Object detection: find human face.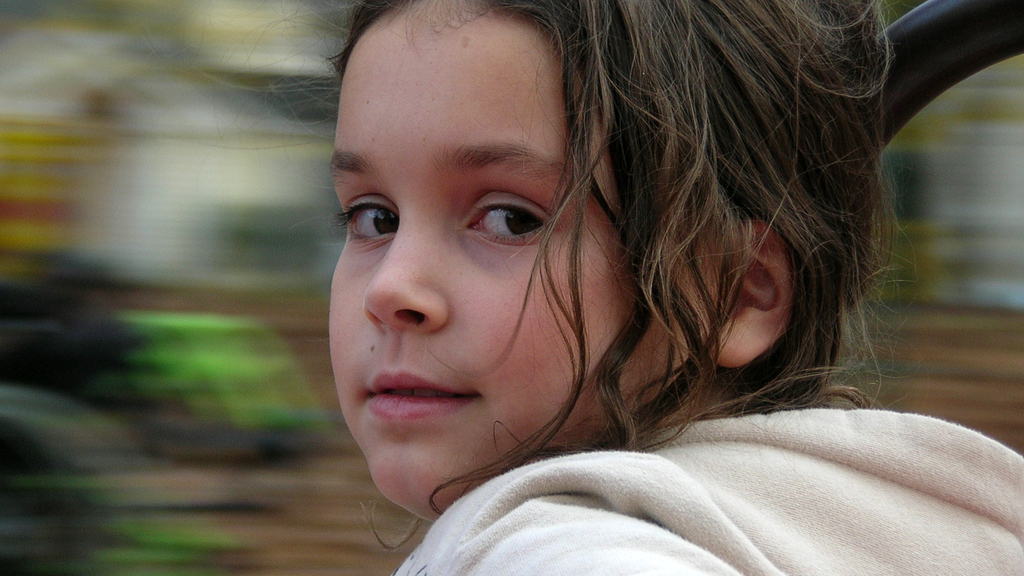
left=330, top=0, right=710, bottom=522.
